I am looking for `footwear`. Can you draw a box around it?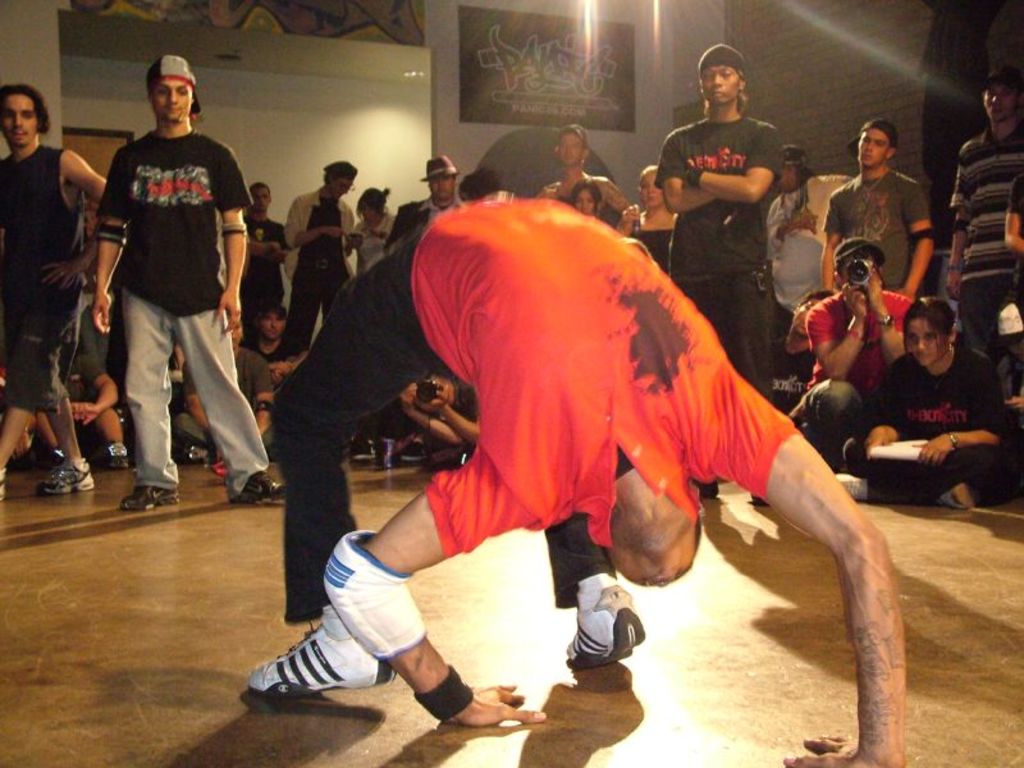
Sure, the bounding box is bbox(93, 442, 132, 471).
